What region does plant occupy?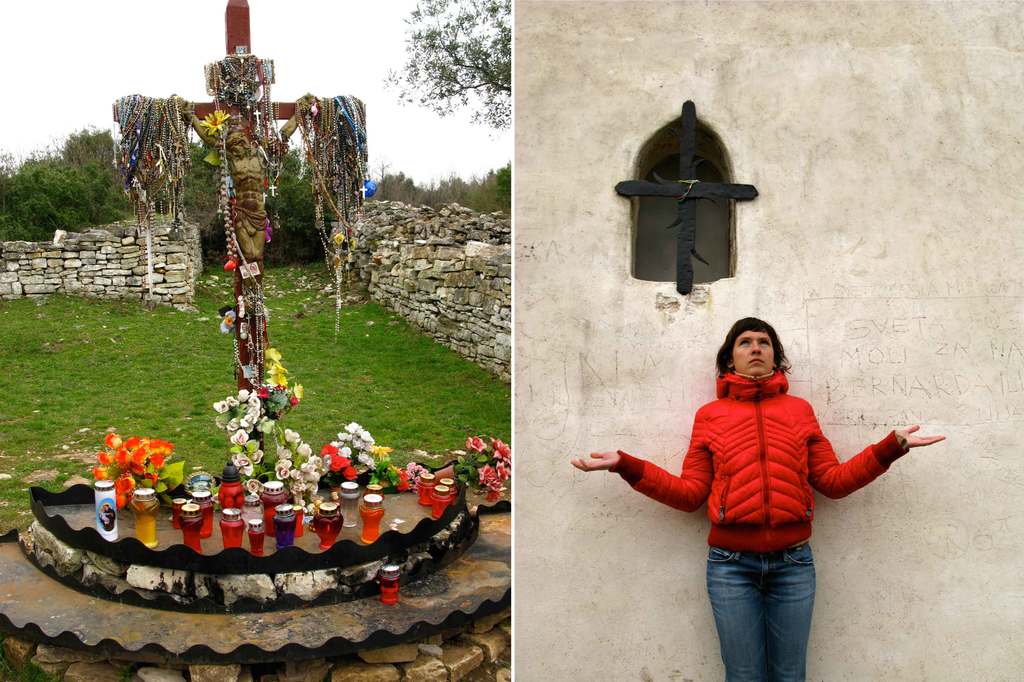
116/657/136/681.
